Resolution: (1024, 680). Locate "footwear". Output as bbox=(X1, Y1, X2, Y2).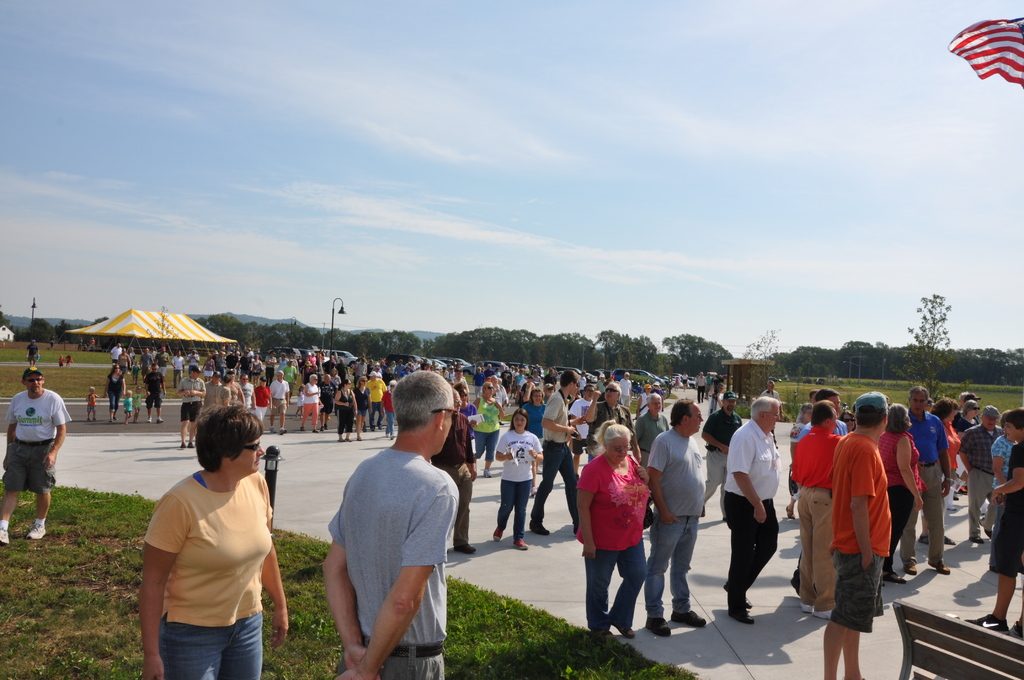
bbox=(513, 542, 531, 549).
